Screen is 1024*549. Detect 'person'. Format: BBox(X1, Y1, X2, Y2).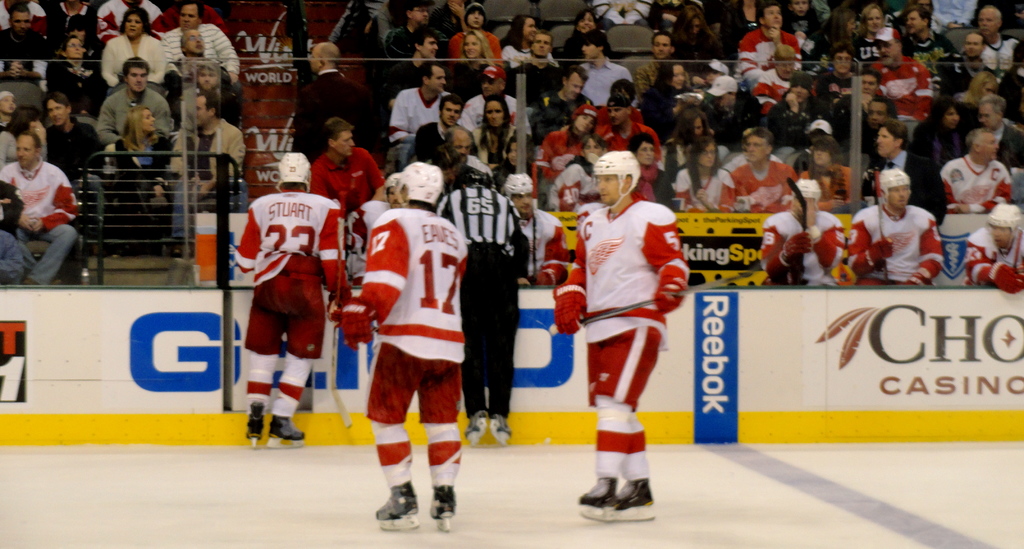
BBox(0, 0, 51, 40).
